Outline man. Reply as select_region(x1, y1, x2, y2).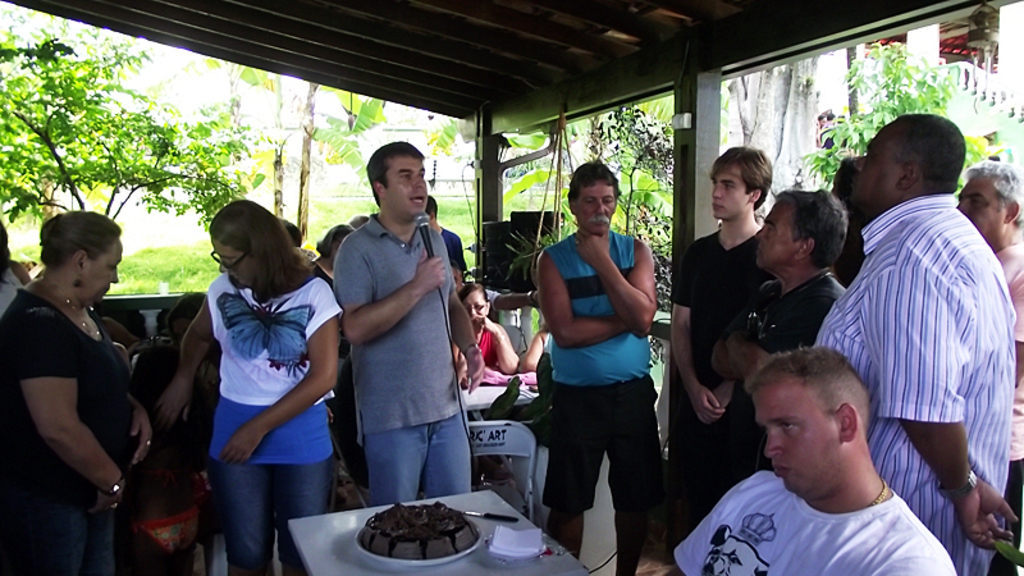
select_region(332, 142, 488, 511).
